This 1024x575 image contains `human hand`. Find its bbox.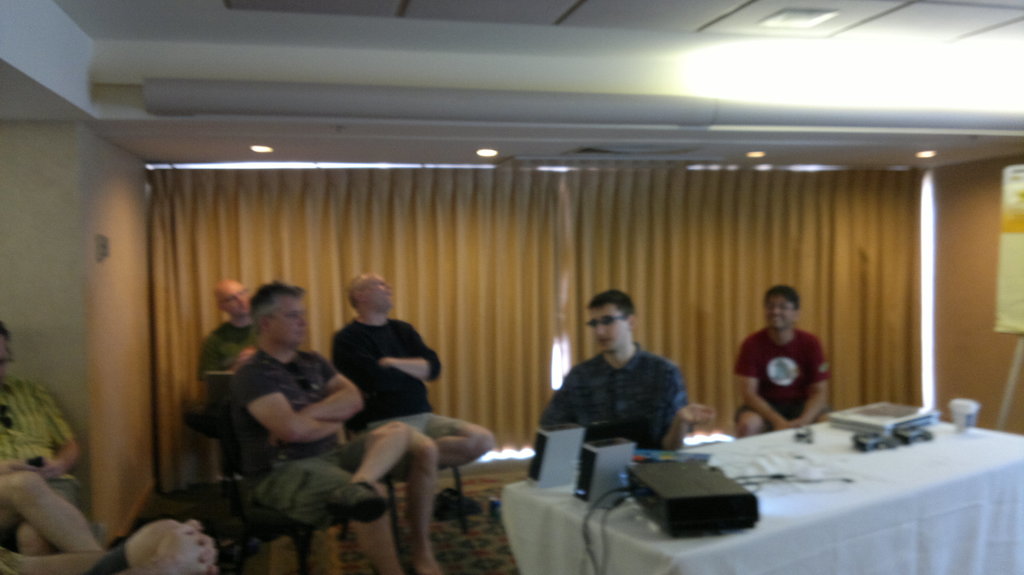
detection(772, 421, 792, 433).
